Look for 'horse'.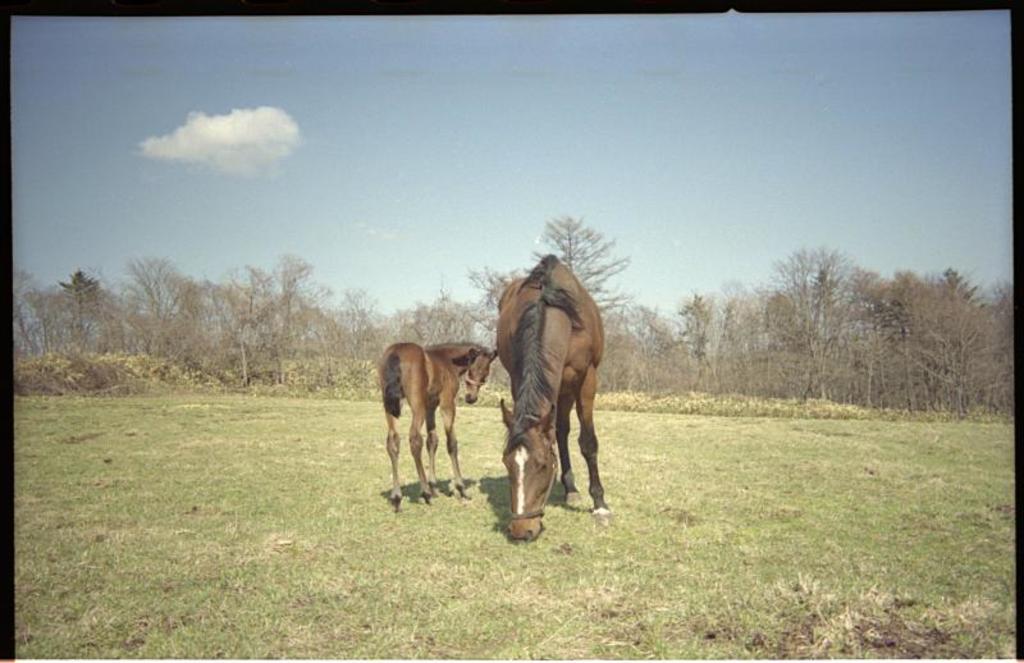
Found: pyautogui.locateOnScreen(495, 251, 612, 543).
